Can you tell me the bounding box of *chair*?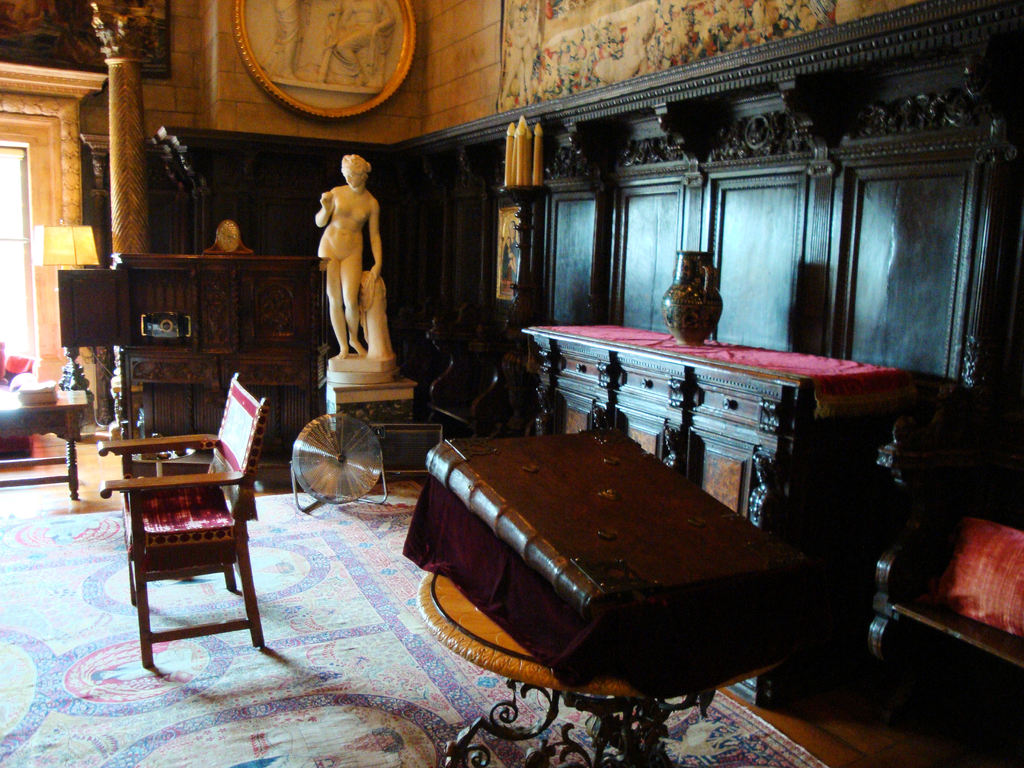
left=104, top=405, right=273, bottom=684.
